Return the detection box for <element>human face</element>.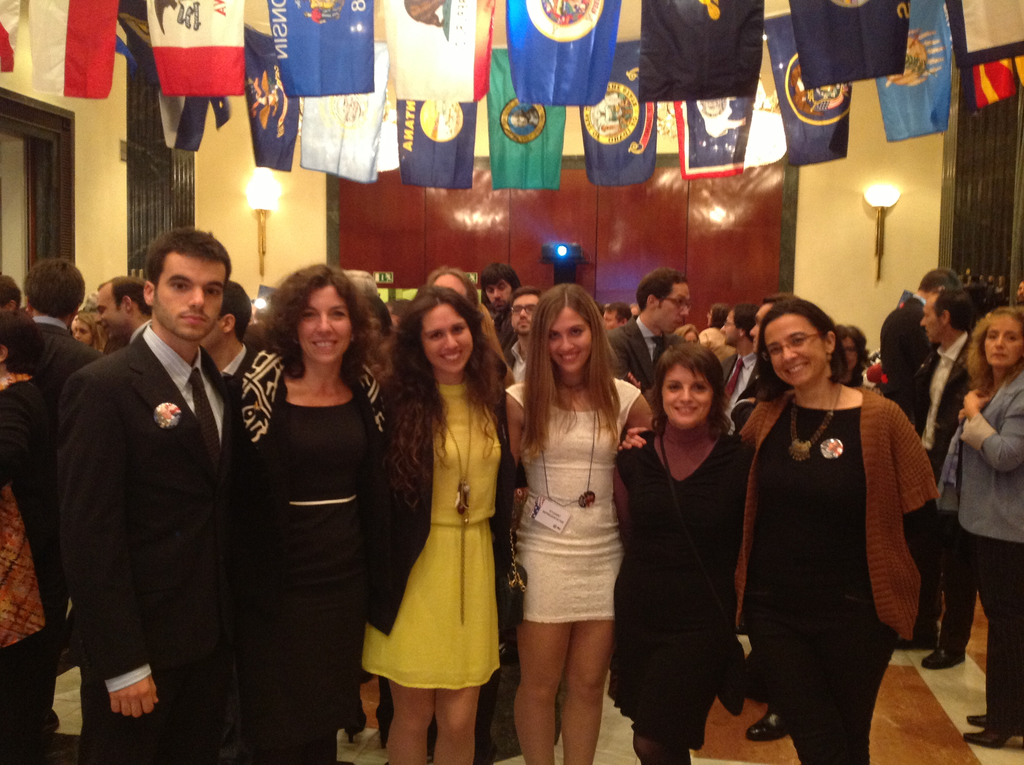
[95,280,121,339].
